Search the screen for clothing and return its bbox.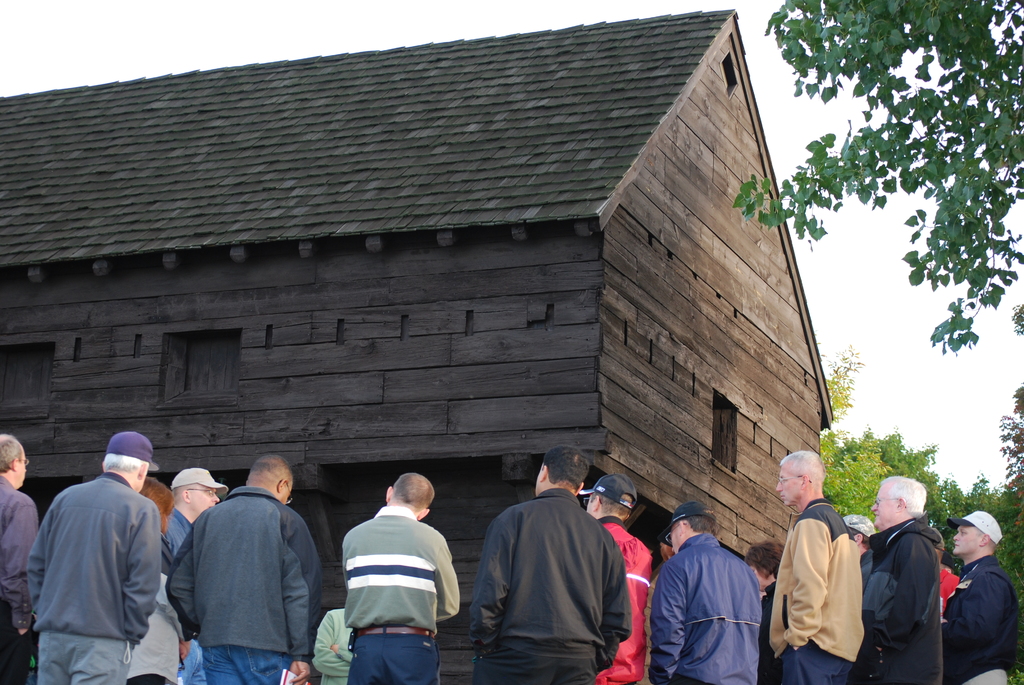
Found: <region>173, 494, 319, 679</region>.
